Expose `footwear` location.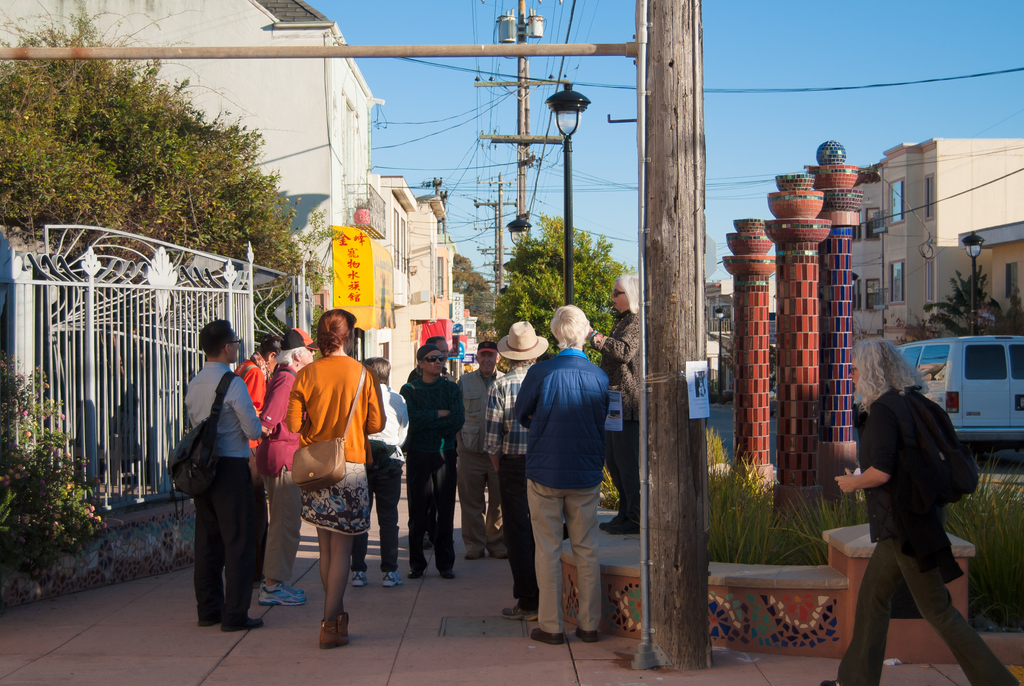
Exposed at left=598, top=516, right=643, bottom=542.
